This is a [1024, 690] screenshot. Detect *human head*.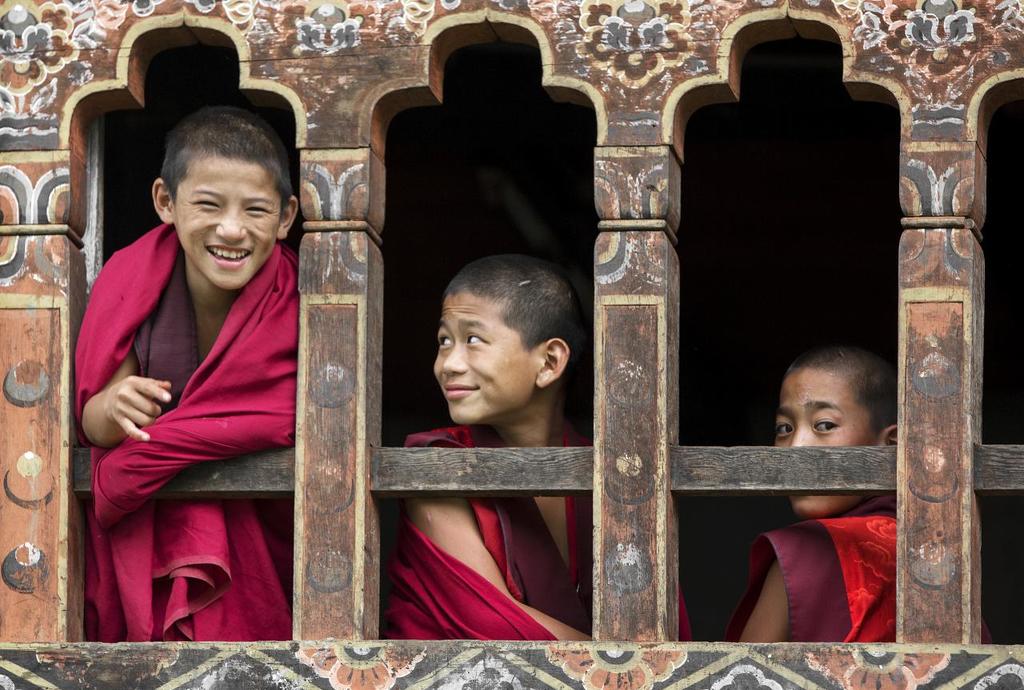
bbox(150, 103, 301, 292).
